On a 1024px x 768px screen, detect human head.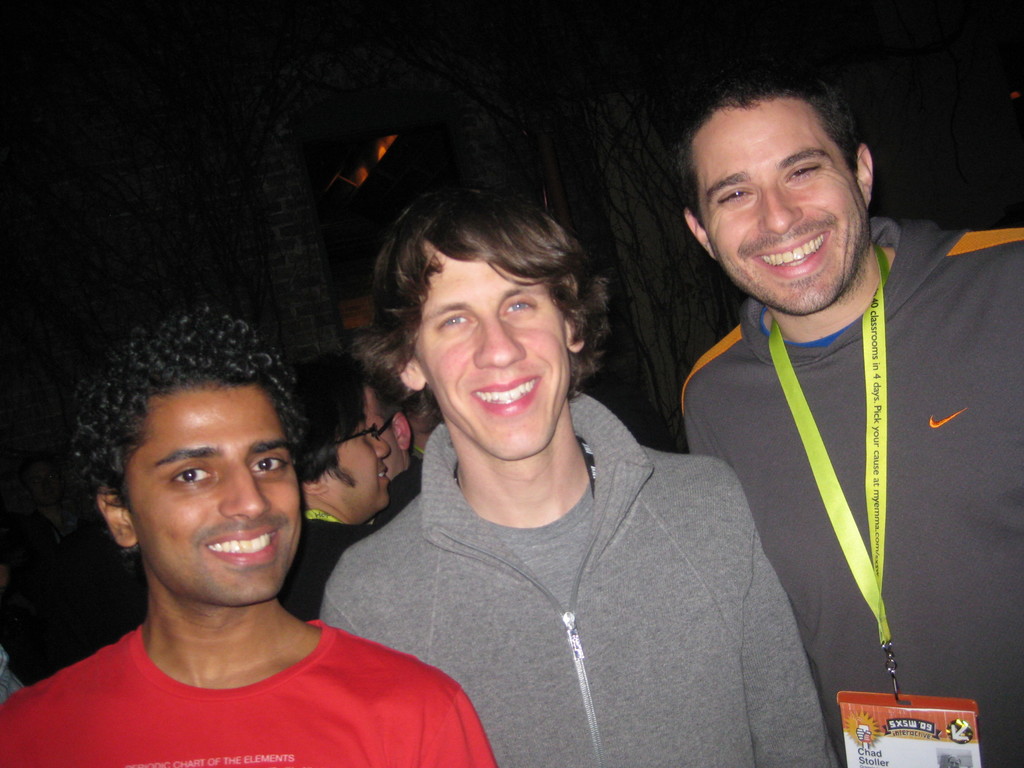
[364, 364, 415, 472].
